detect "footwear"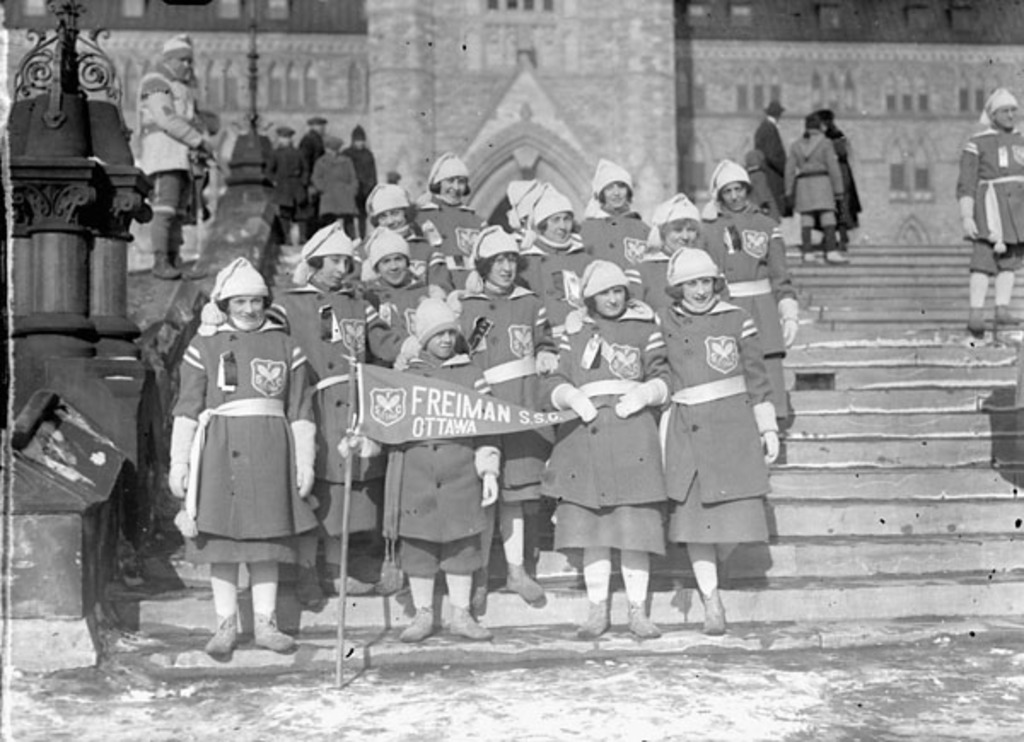
rect(625, 597, 659, 638)
